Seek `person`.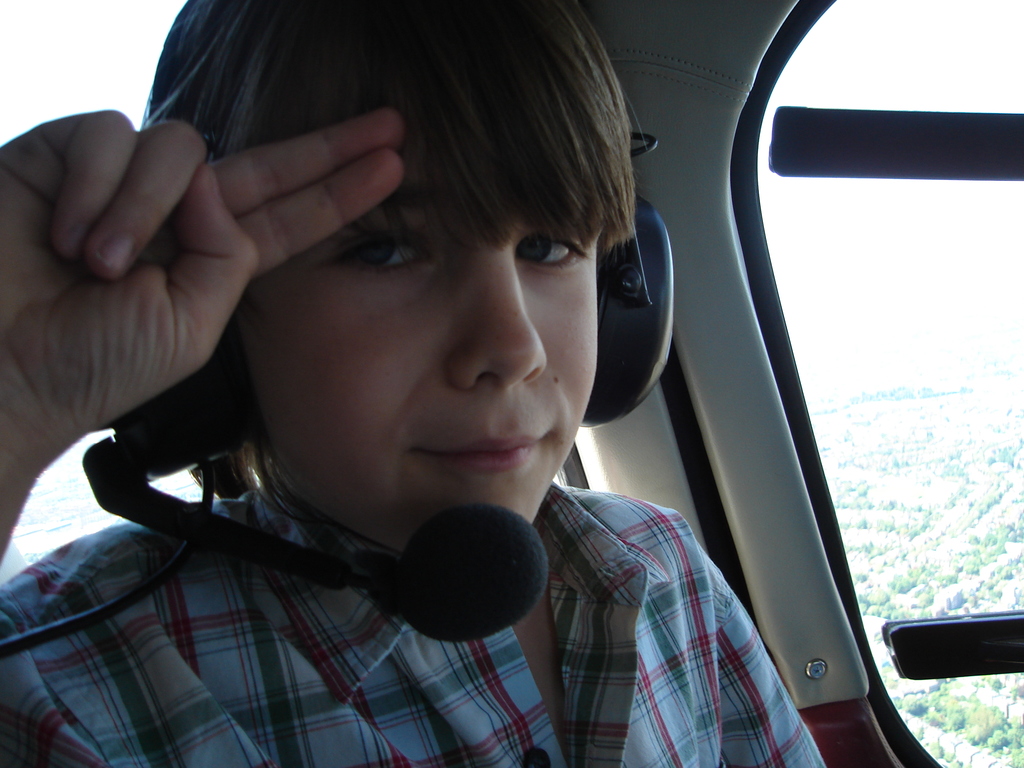
region(0, 0, 826, 767).
